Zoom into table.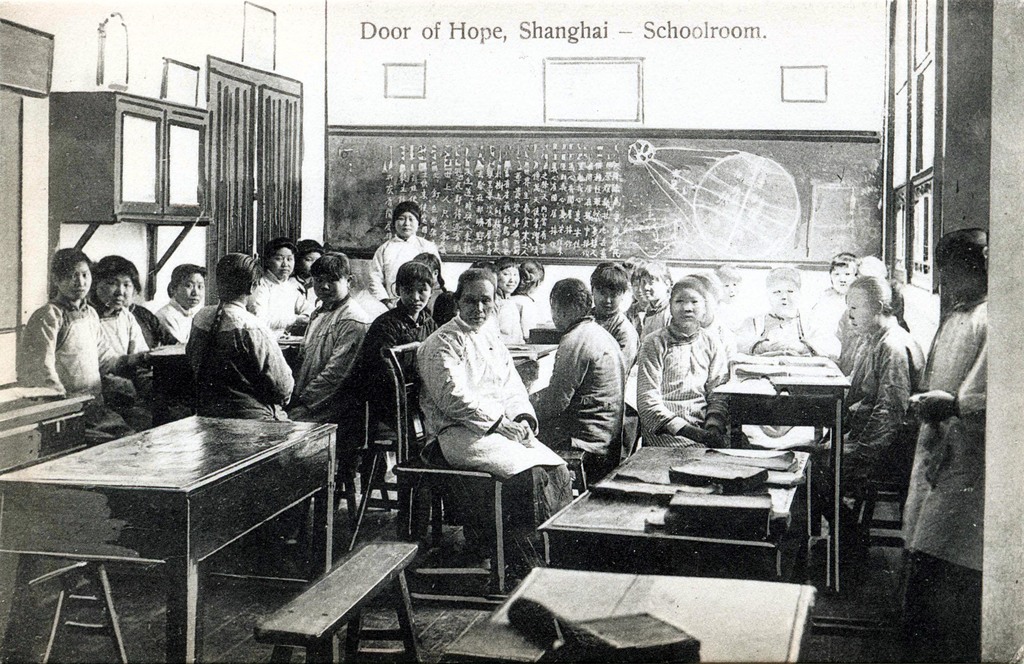
Zoom target: {"x1": 504, "y1": 335, "x2": 557, "y2": 402}.
